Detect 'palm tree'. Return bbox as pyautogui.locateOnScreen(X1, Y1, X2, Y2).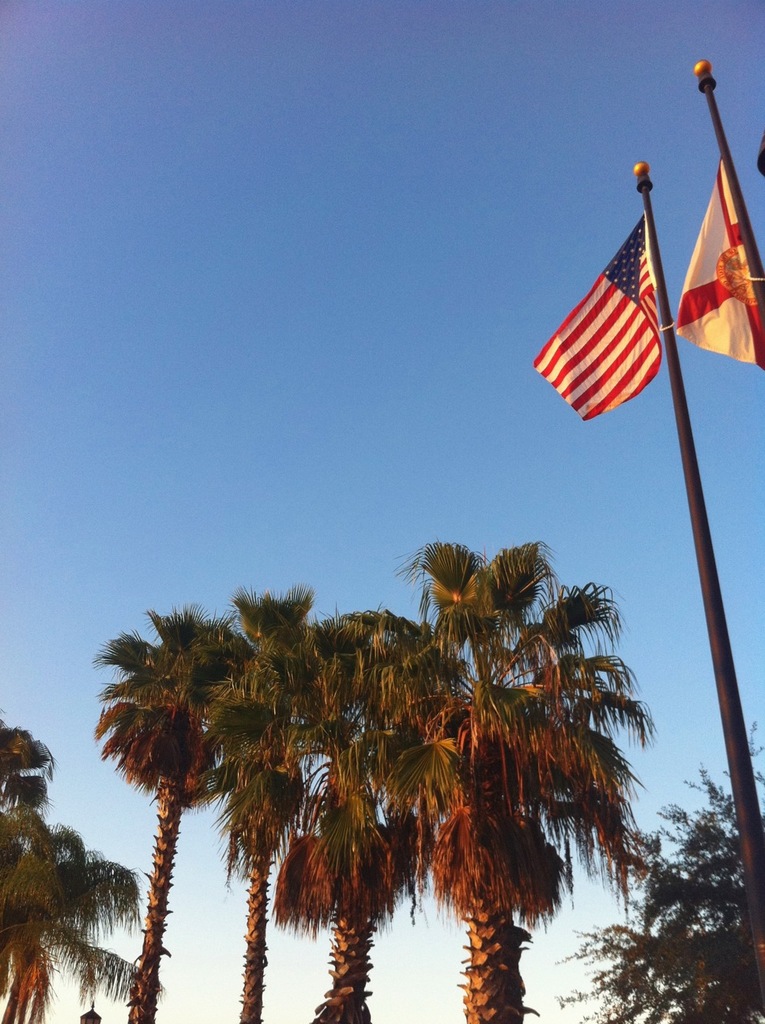
pyautogui.locateOnScreen(94, 584, 210, 1014).
